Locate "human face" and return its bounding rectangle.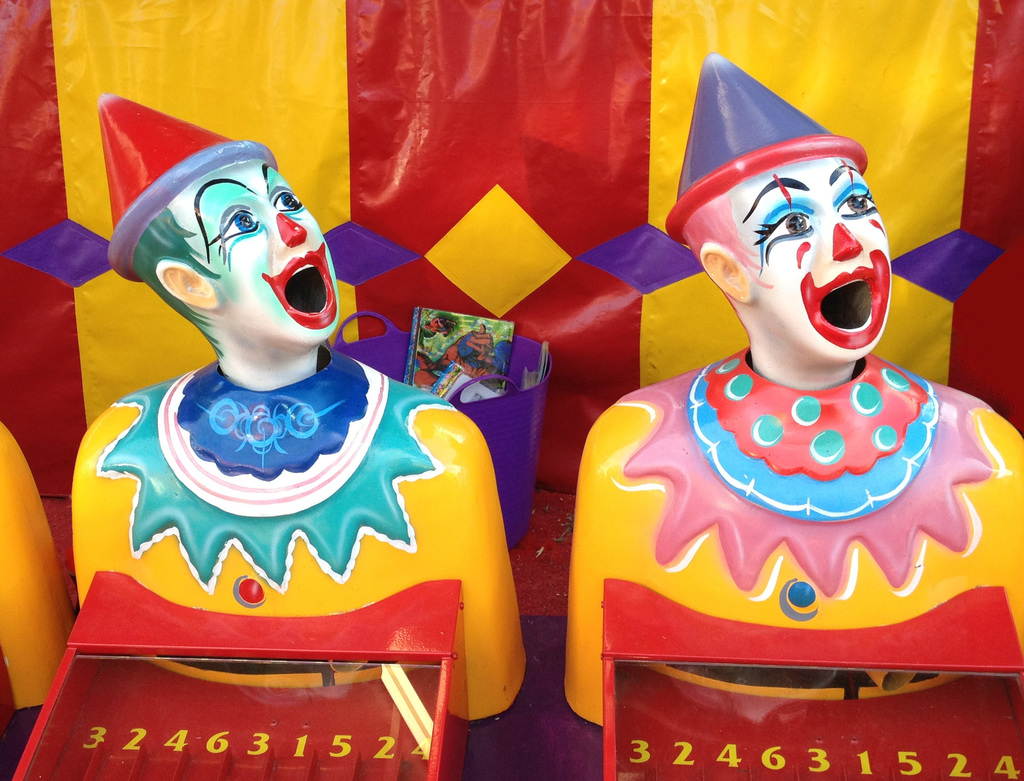
pyautogui.locateOnScreen(163, 149, 337, 343).
